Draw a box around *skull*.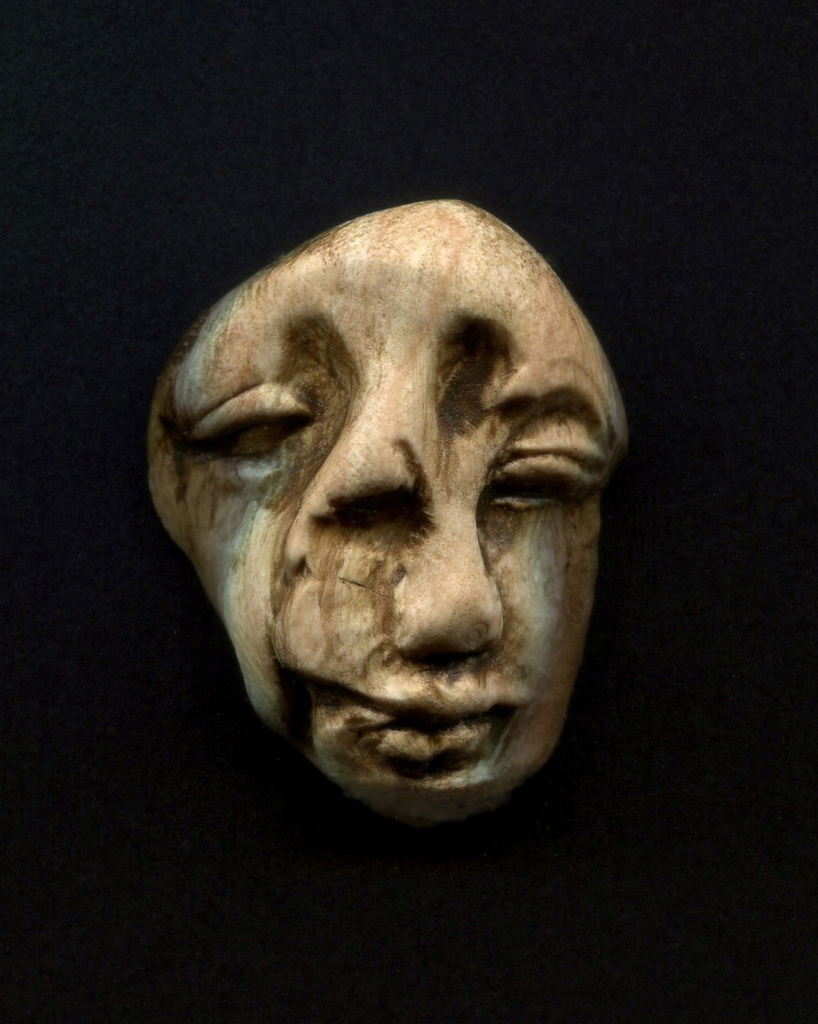
{"left": 144, "top": 208, "right": 623, "bottom": 811}.
